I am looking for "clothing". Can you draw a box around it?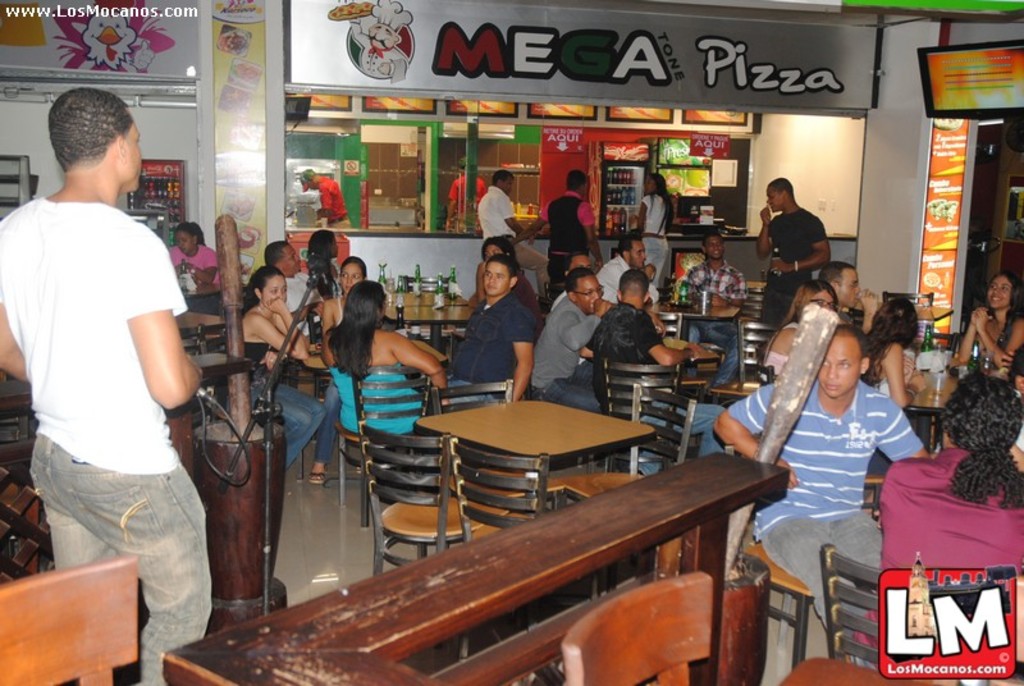
Sure, the bounding box is crop(248, 338, 320, 466).
